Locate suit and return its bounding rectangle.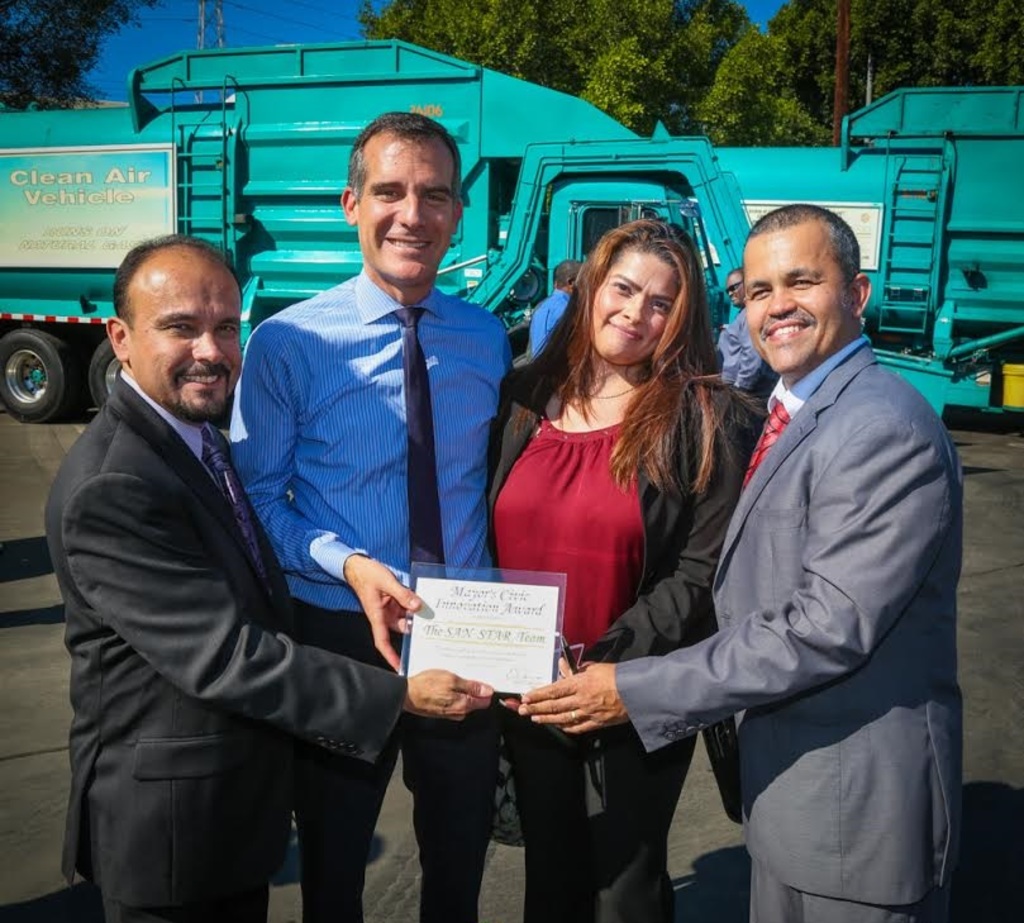
<region>613, 325, 962, 922</region>.
